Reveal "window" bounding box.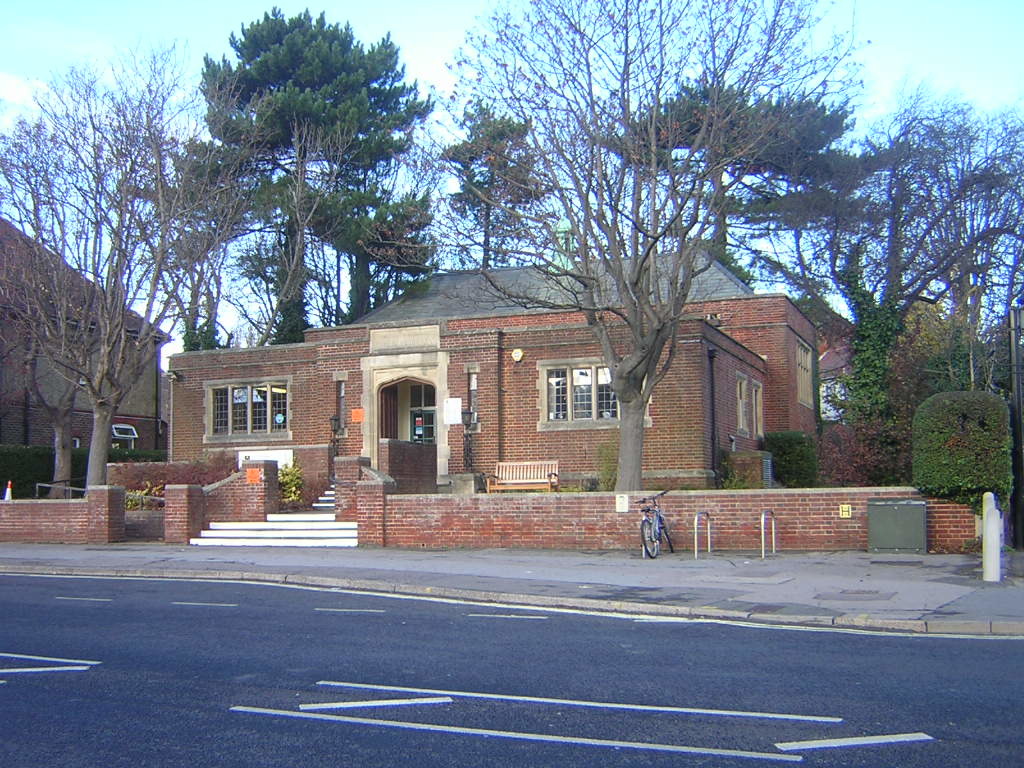
Revealed: {"left": 750, "top": 376, "right": 765, "bottom": 437}.
